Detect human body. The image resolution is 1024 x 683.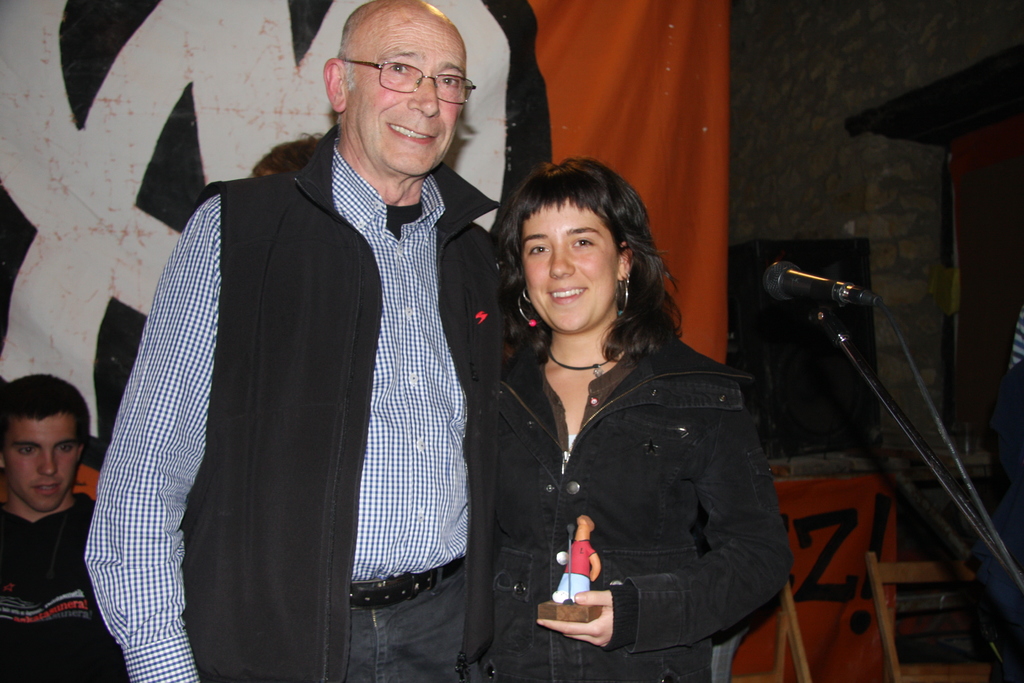
box(0, 495, 130, 682).
